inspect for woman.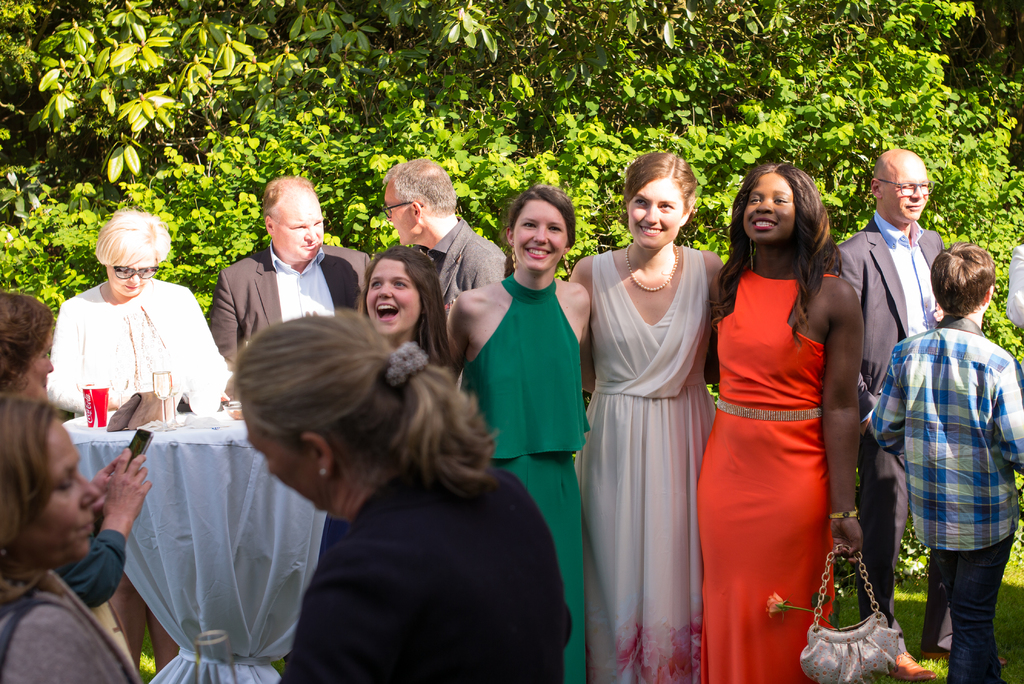
Inspection: (left=0, top=289, right=54, bottom=397).
